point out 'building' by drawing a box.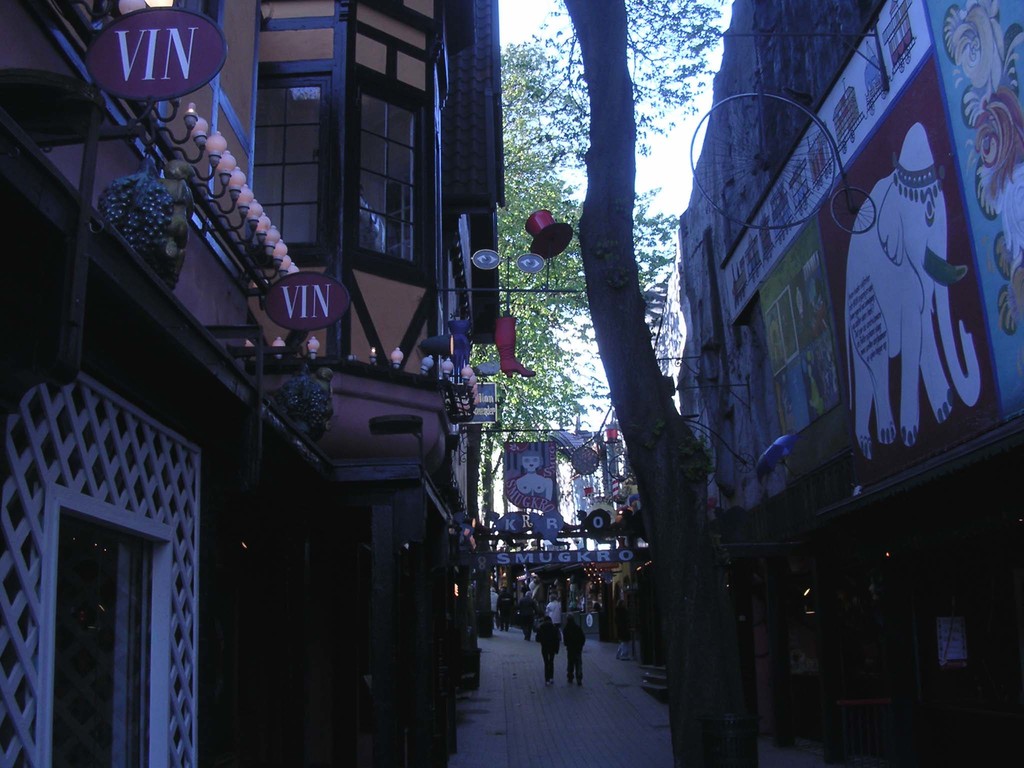
{"left": 0, "top": 0, "right": 573, "bottom": 767}.
